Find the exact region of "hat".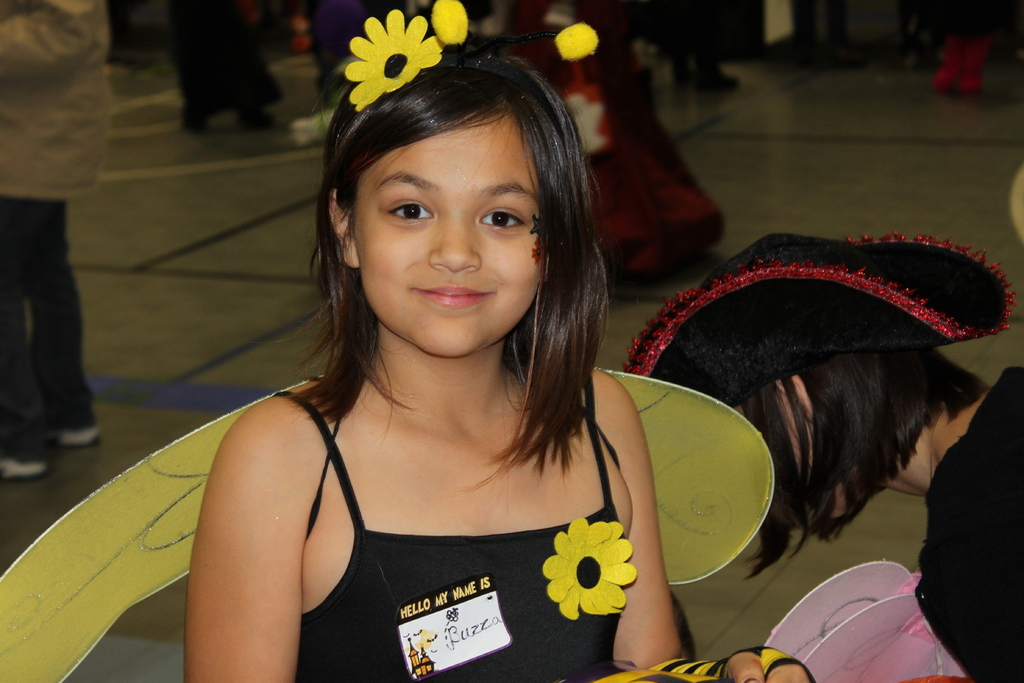
Exact region: bbox=[623, 226, 1018, 411].
